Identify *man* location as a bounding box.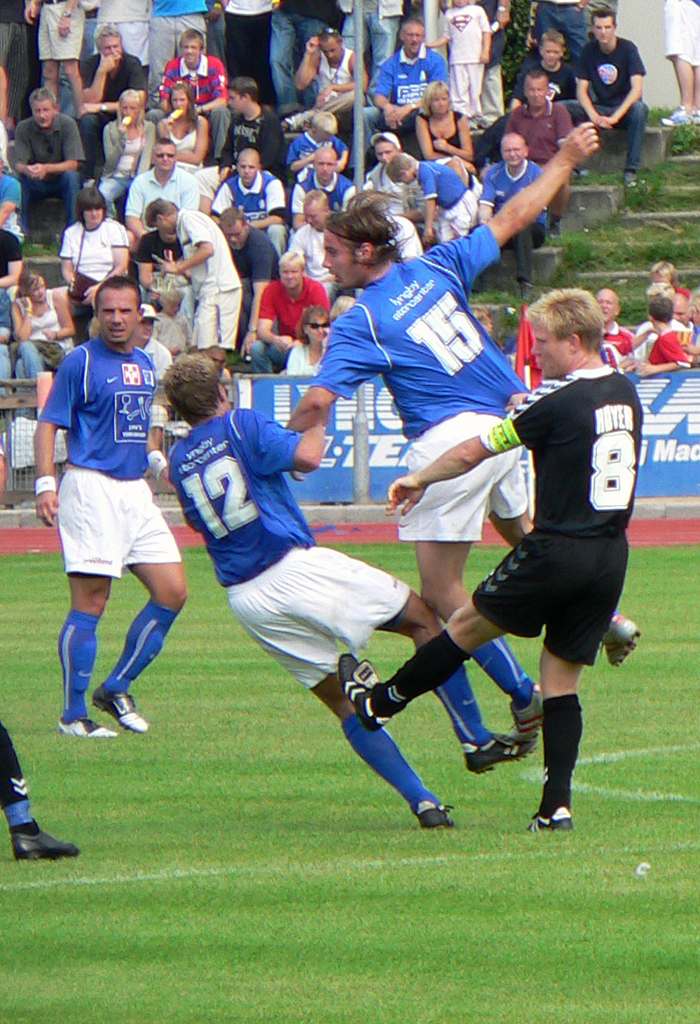
[289,21,373,119].
